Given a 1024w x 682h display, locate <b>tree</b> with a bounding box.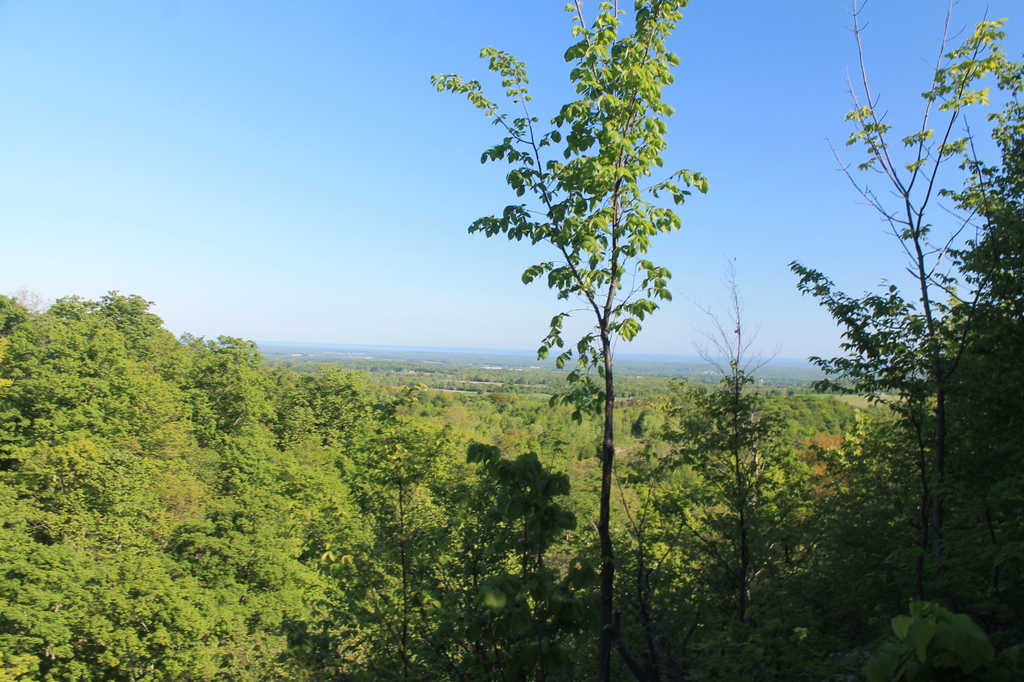
Located: (458,7,715,550).
